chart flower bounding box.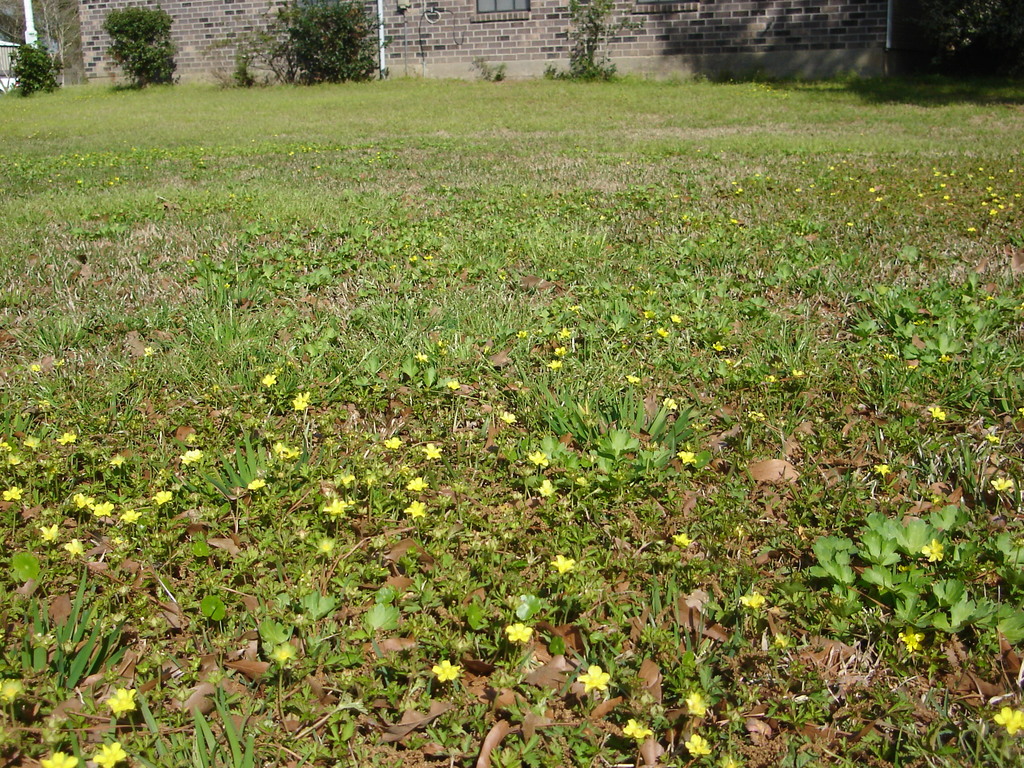
Charted: (550, 362, 563, 368).
